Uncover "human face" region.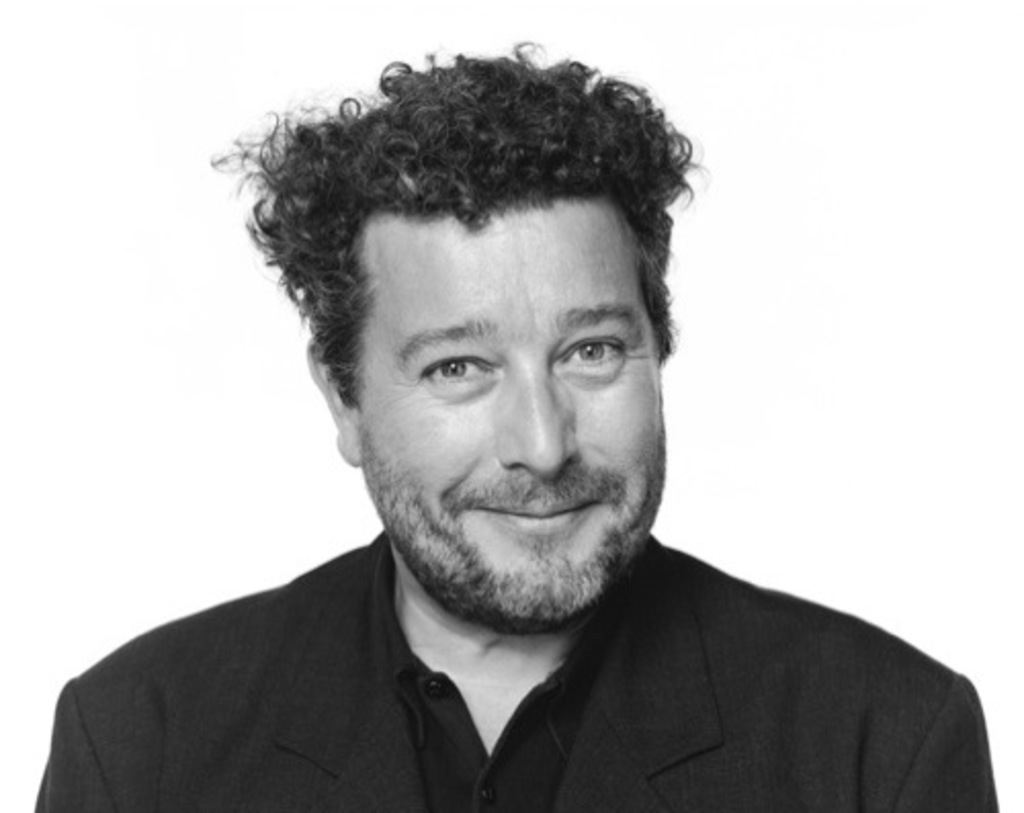
Uncovered: box=[360, 186, 668, 625].
